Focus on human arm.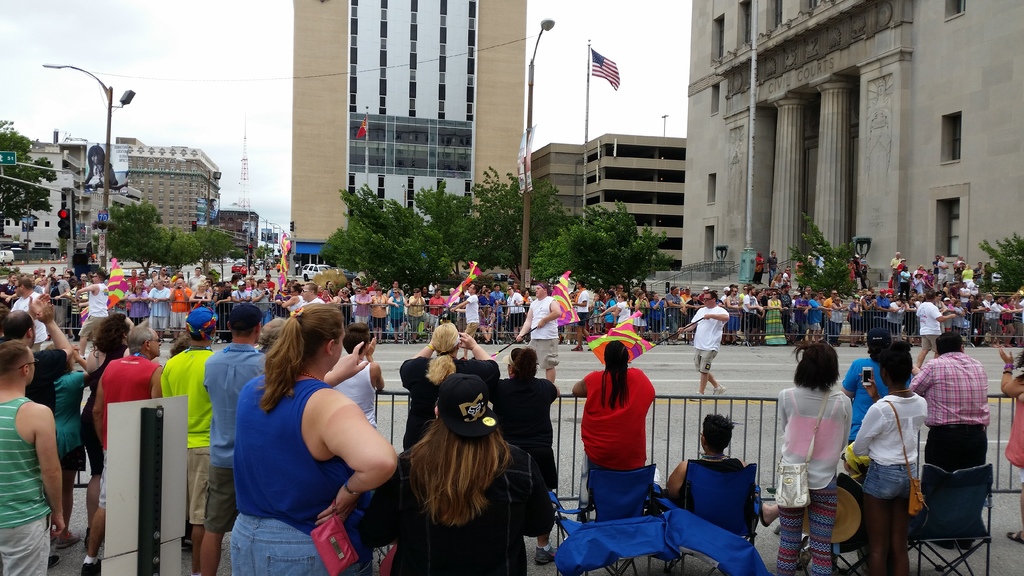
Focused at bbox=(854, 401, 879, 449).
